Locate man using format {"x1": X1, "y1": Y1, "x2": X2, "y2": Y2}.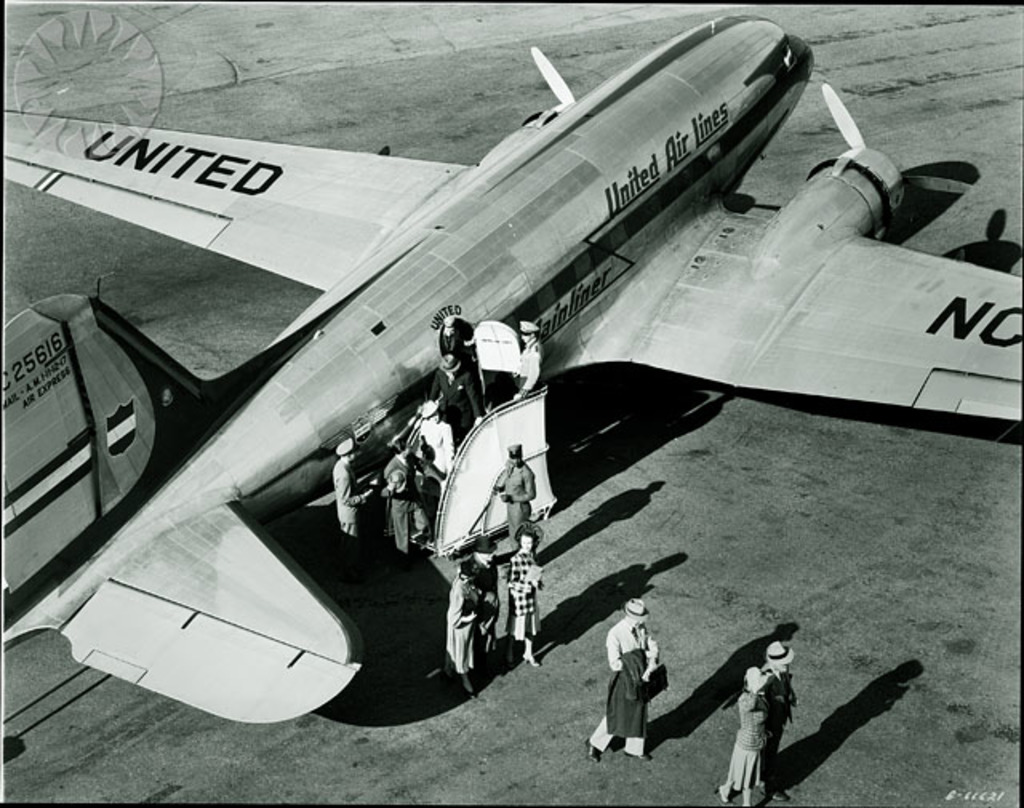
{"x1": 760, "y1": 640, "x2": 790, "y2": 800}.
